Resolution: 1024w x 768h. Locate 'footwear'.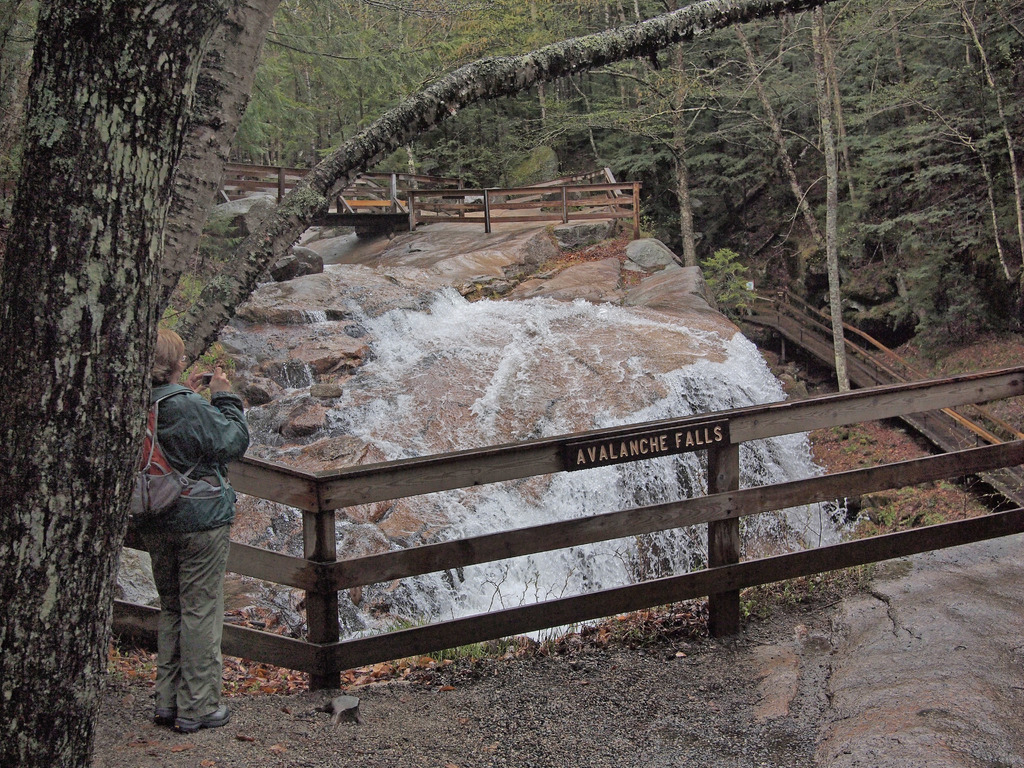
l=154, t=693, r=176, b=726.
